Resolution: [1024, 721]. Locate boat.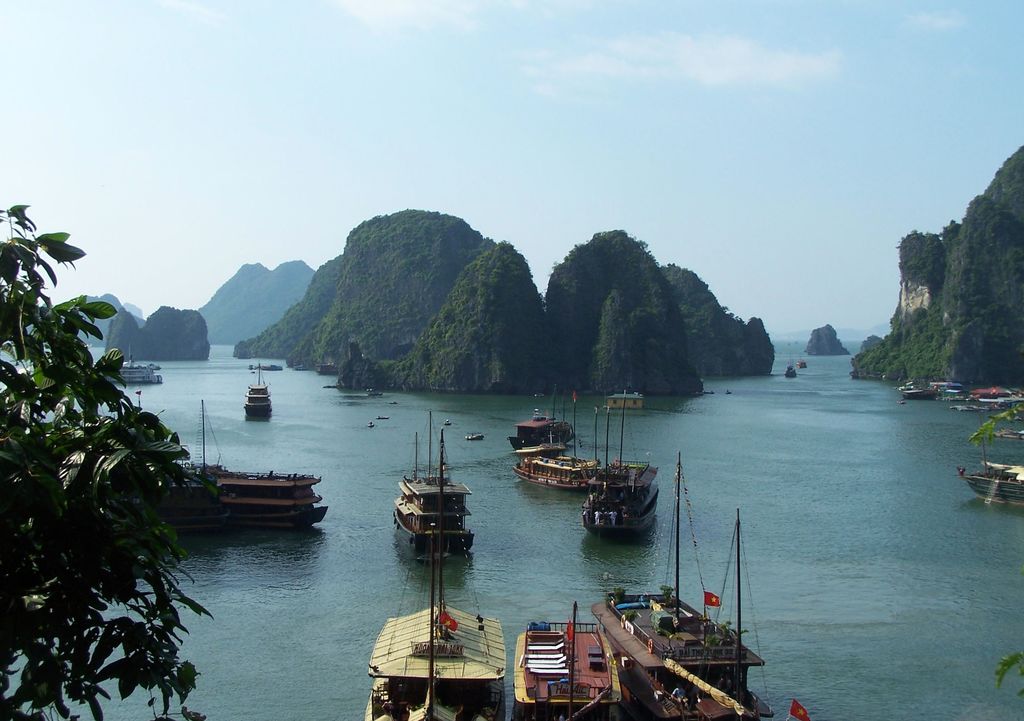
{"x1": 367, "y1": 424, "x2": 512, "y2": 720}.
